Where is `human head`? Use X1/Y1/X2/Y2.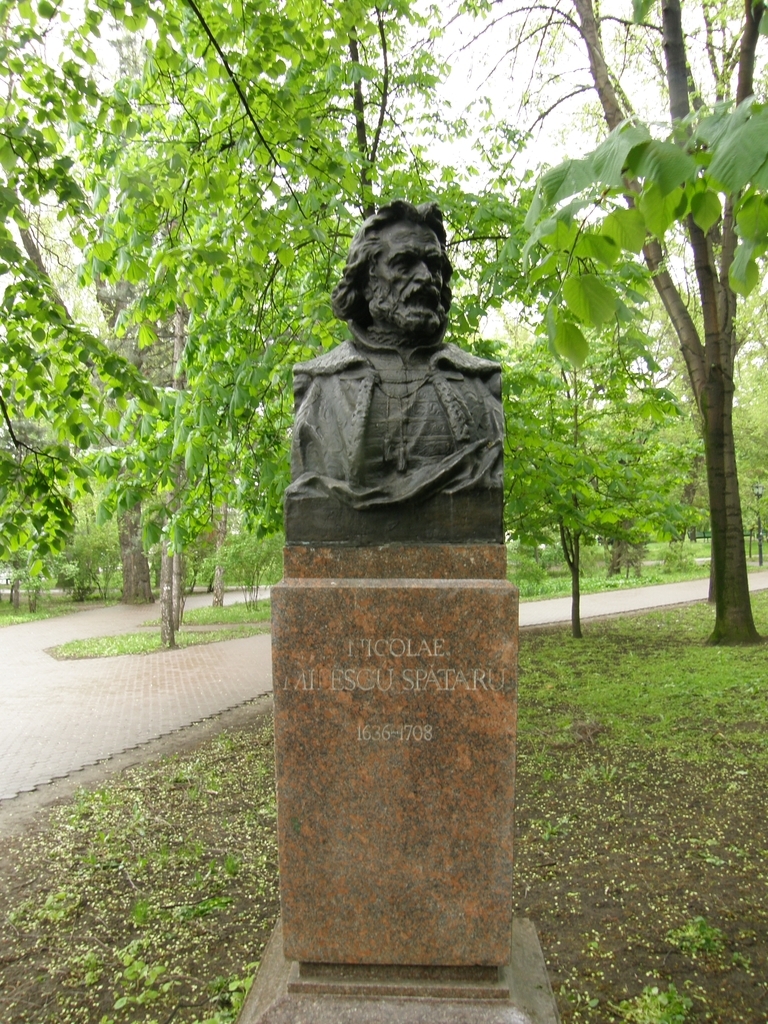
332/199/452/343.
